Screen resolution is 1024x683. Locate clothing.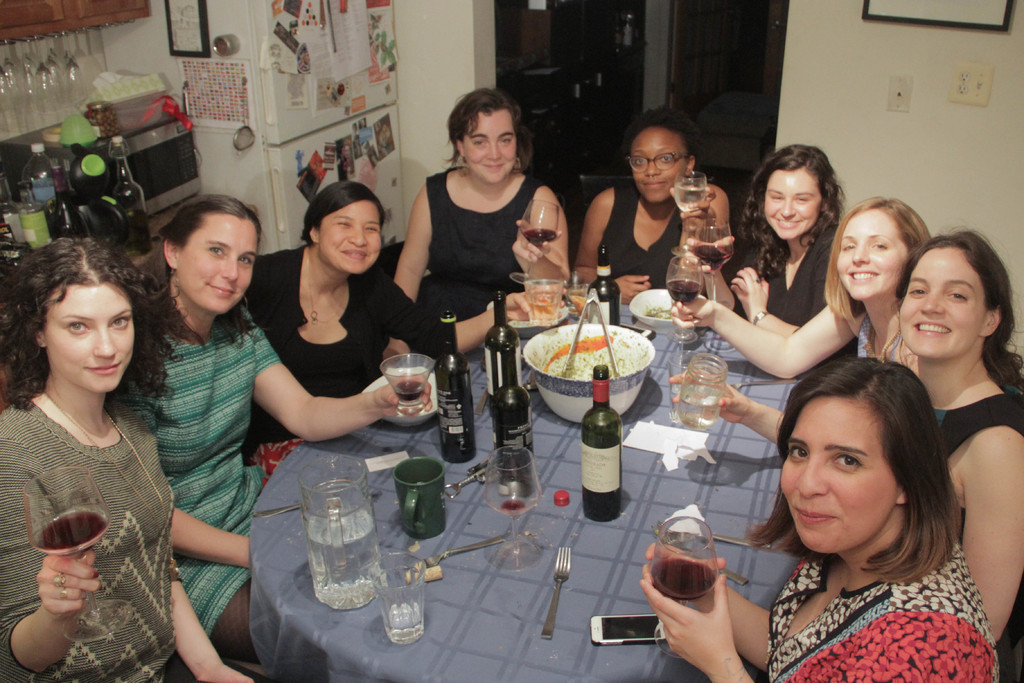
box=[737, 226, 836, 336].
